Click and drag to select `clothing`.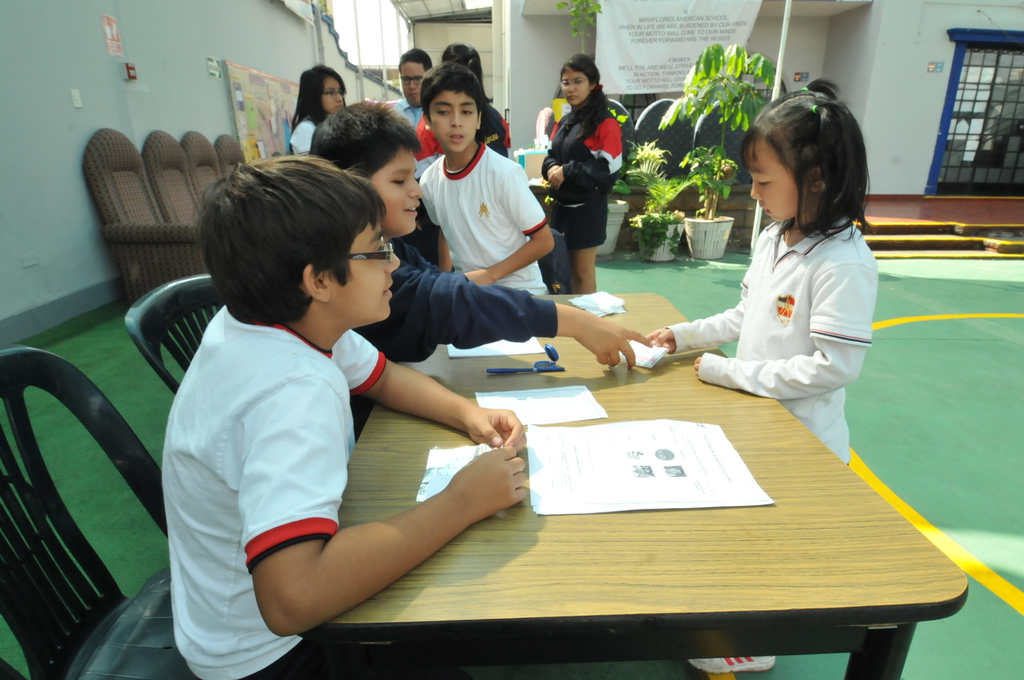
Selection: {"x1": 292, "y1": 113, "x2": 319, "y2": 162}.
